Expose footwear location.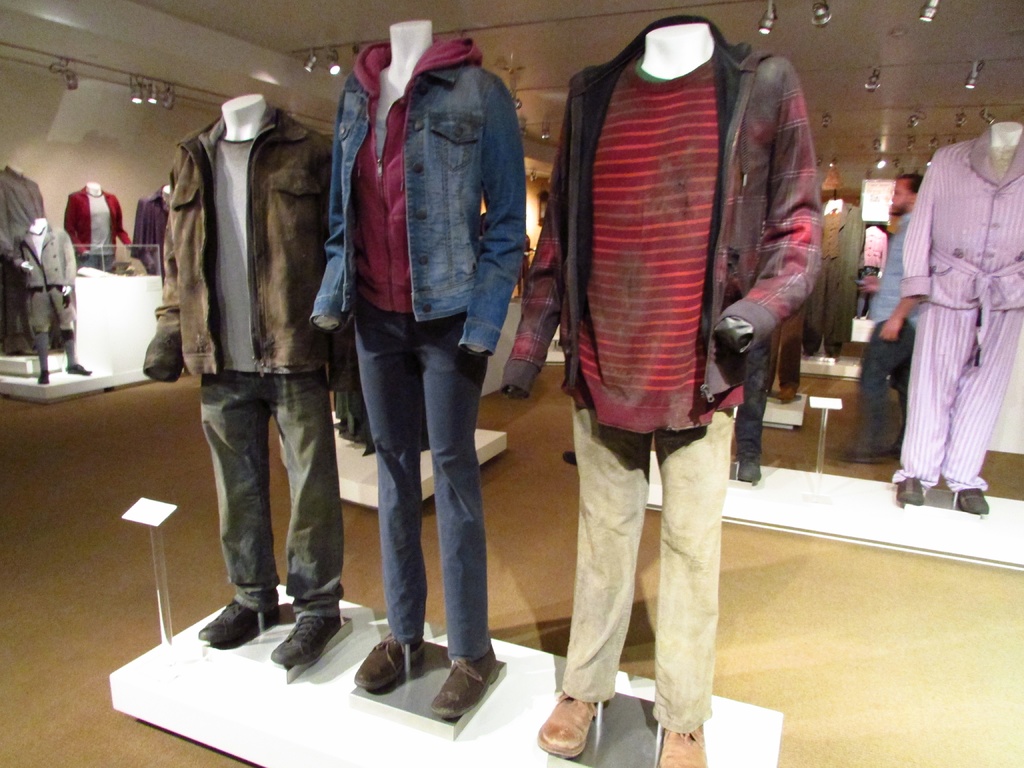
Exposed at box=[898, 477, 924, 507].
